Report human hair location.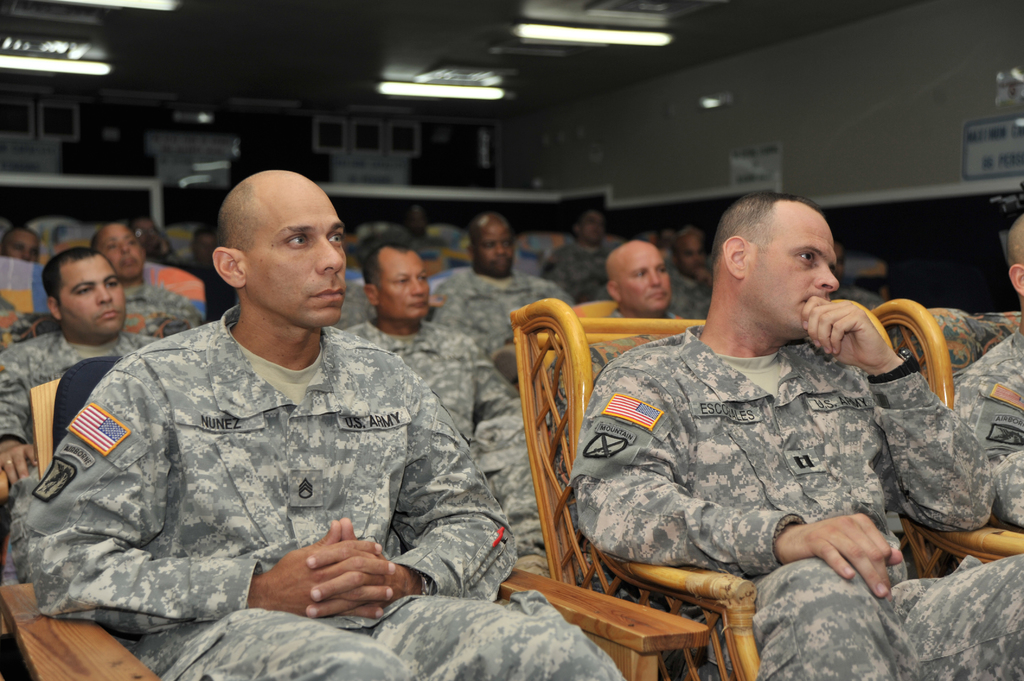
Report: <region>709, 189, 822, 267</region>.
